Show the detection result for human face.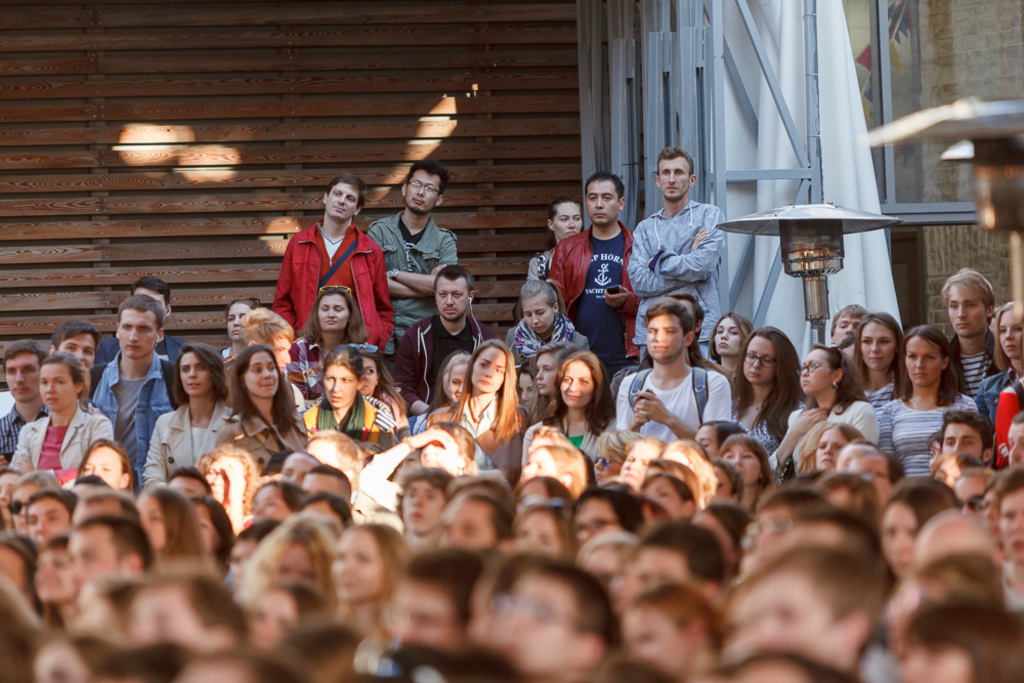
pyautogui.locateOnScreen(205, 458, 243, 501).
